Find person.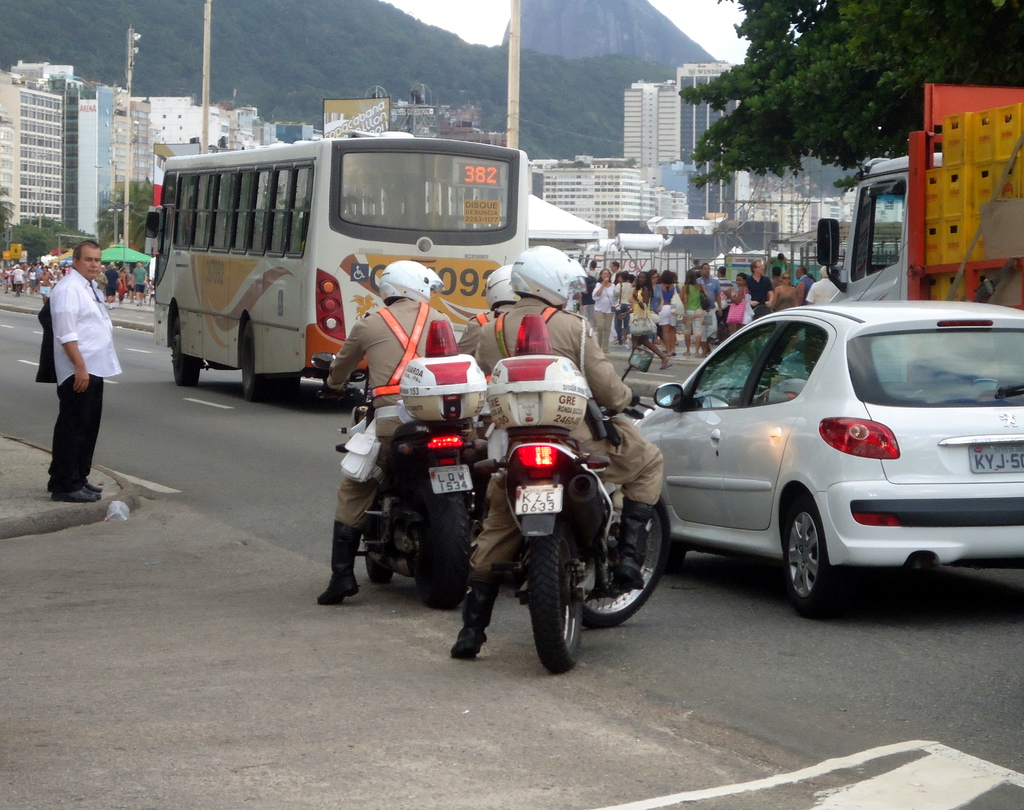
Rect(26, 212, 115, 512).
